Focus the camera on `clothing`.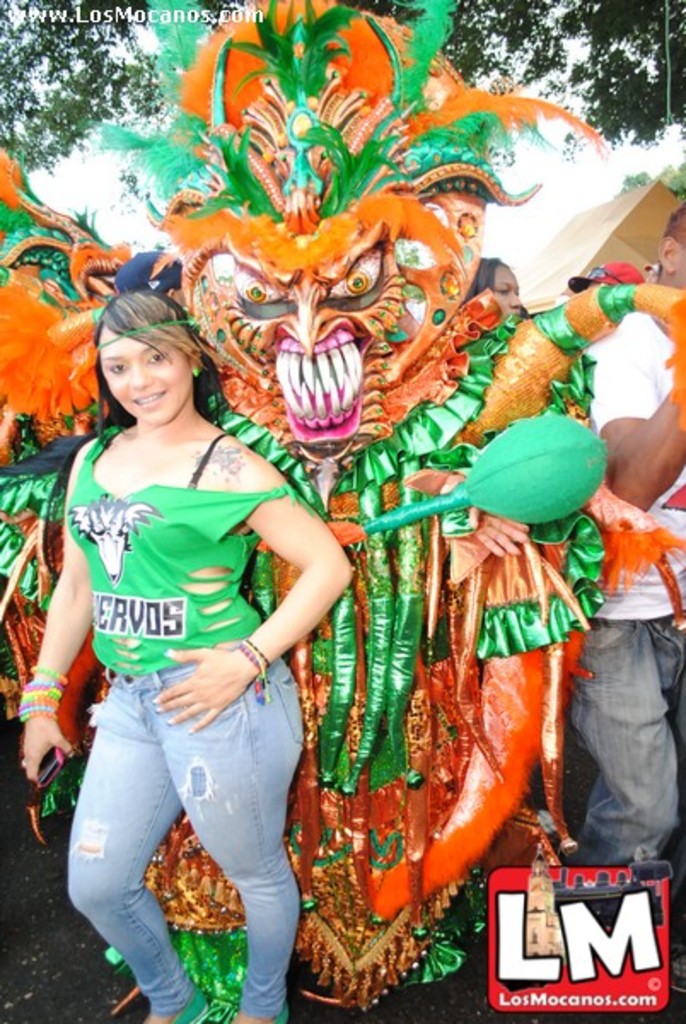
Focus region: x1=556, y1=302, x2=684, y2=867.
